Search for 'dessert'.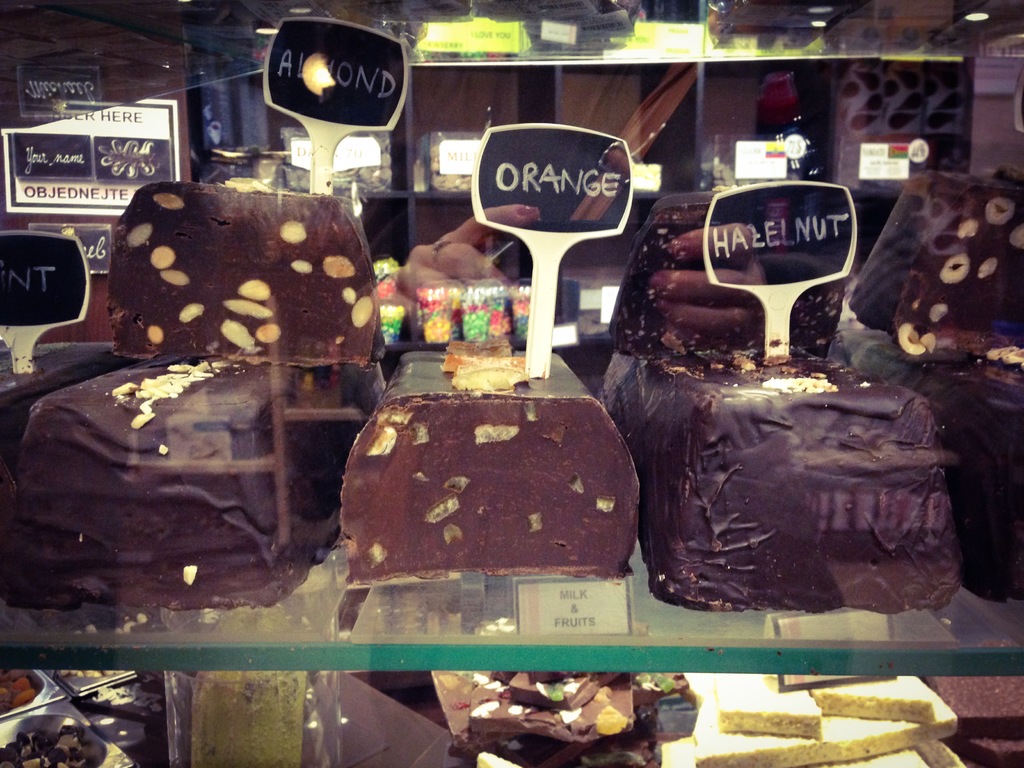
Found at left=3, top=369, right=340, bottom=612.
